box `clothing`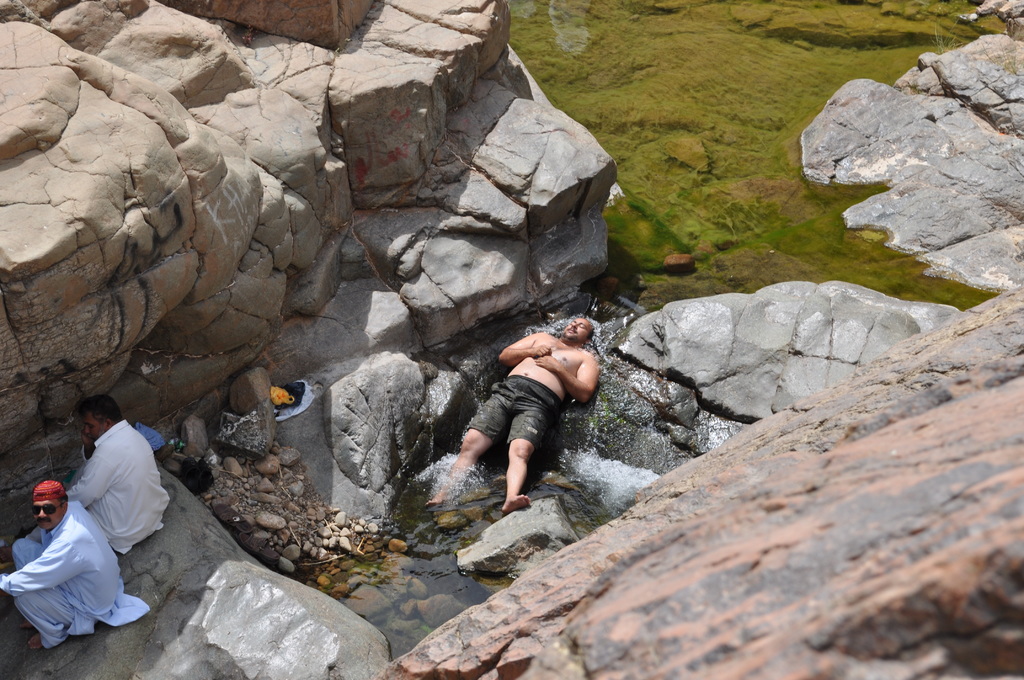
x1=69 y1=421 x2=174 y2=555
